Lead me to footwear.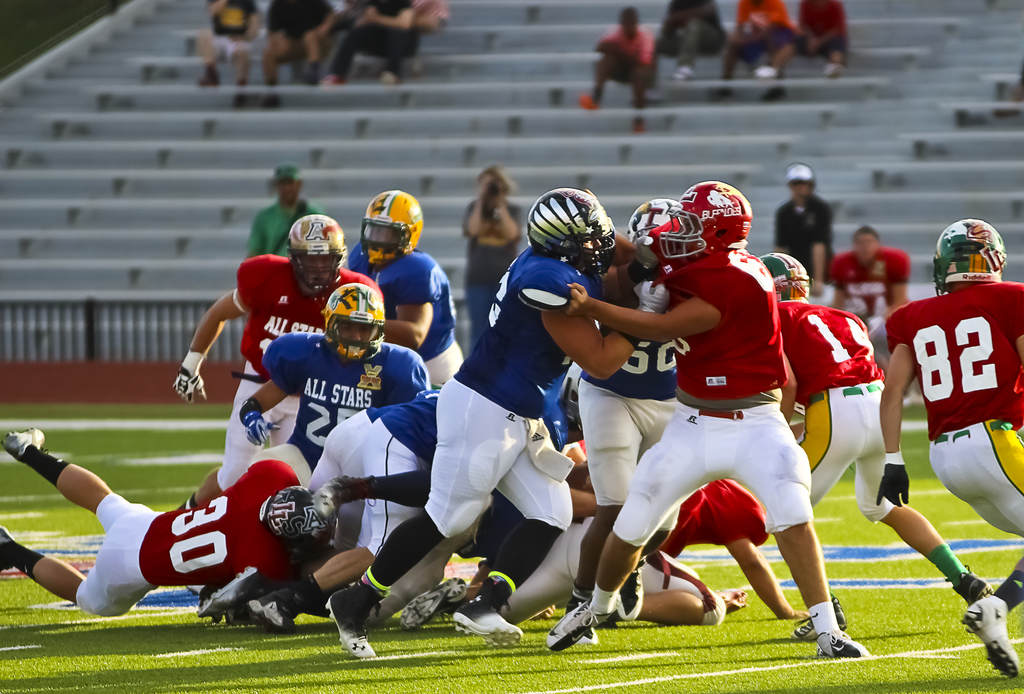
Lead to (541,595,617,651).
